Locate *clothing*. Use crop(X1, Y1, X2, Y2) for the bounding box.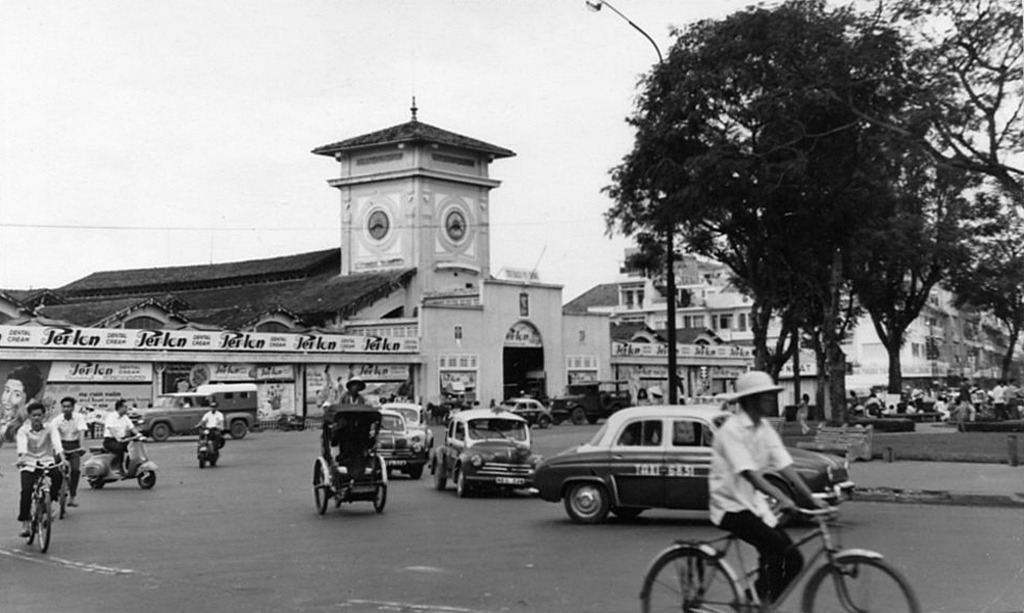
crop(89, 415, 97, 437).
